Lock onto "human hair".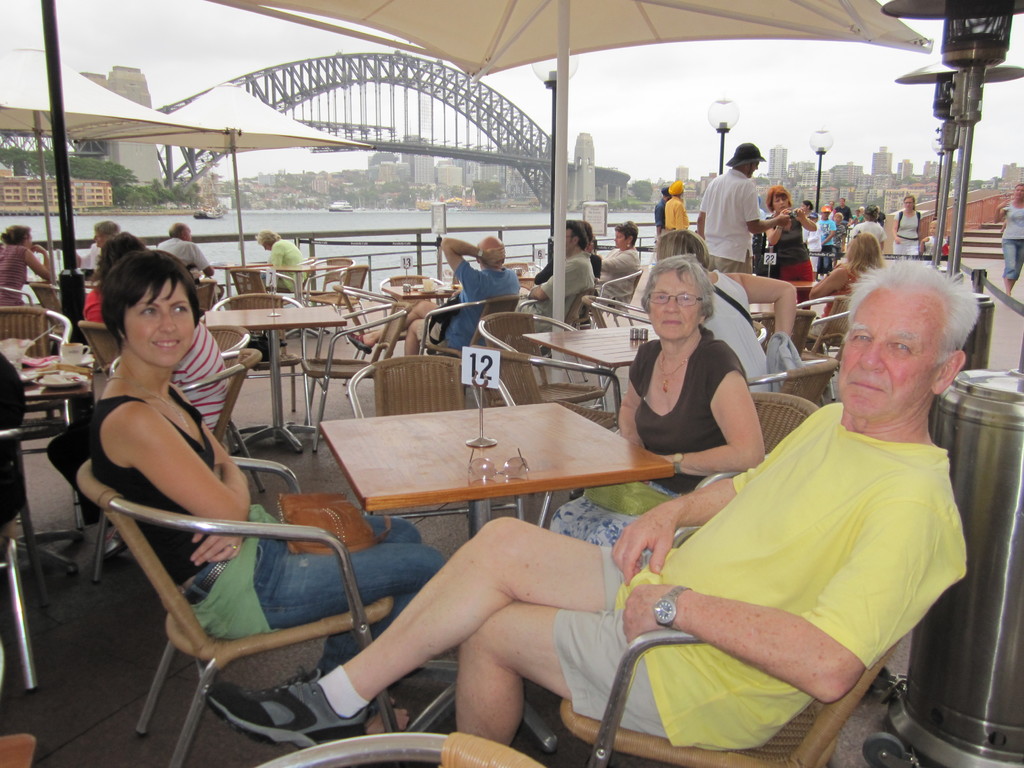
Locked: l=844, t=253, r=979, b=368.
